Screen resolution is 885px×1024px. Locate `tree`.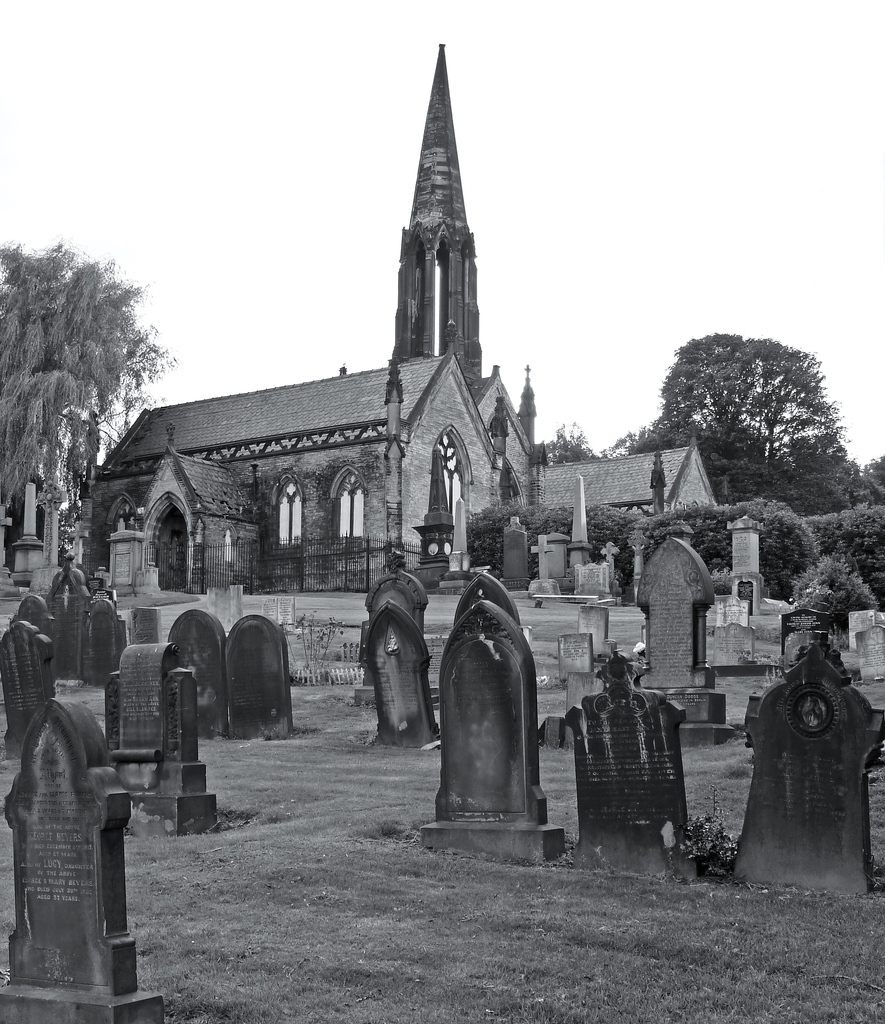
857, 458, 884, 509.
